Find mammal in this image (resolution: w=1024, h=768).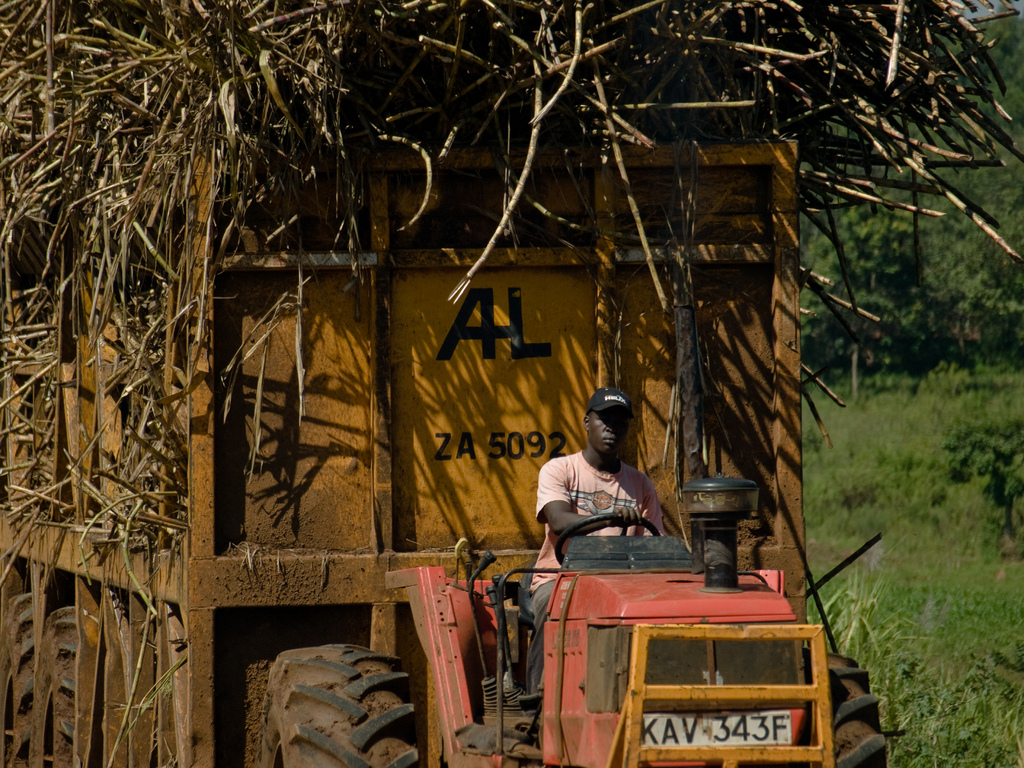
513,406,672,576.
